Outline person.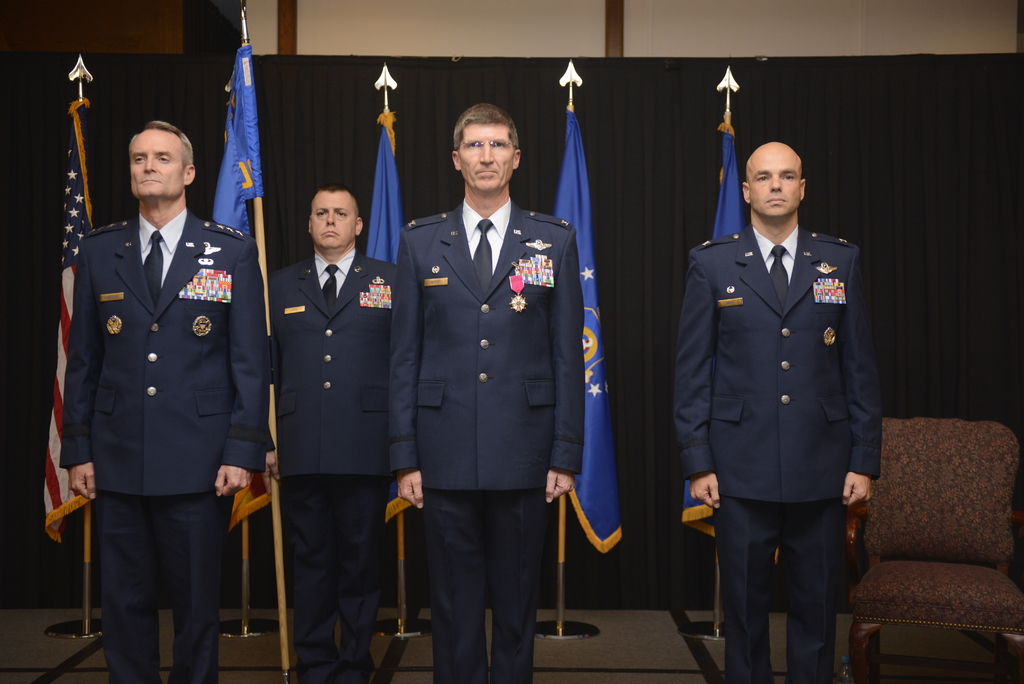
Outline: 270/184/395/683.
